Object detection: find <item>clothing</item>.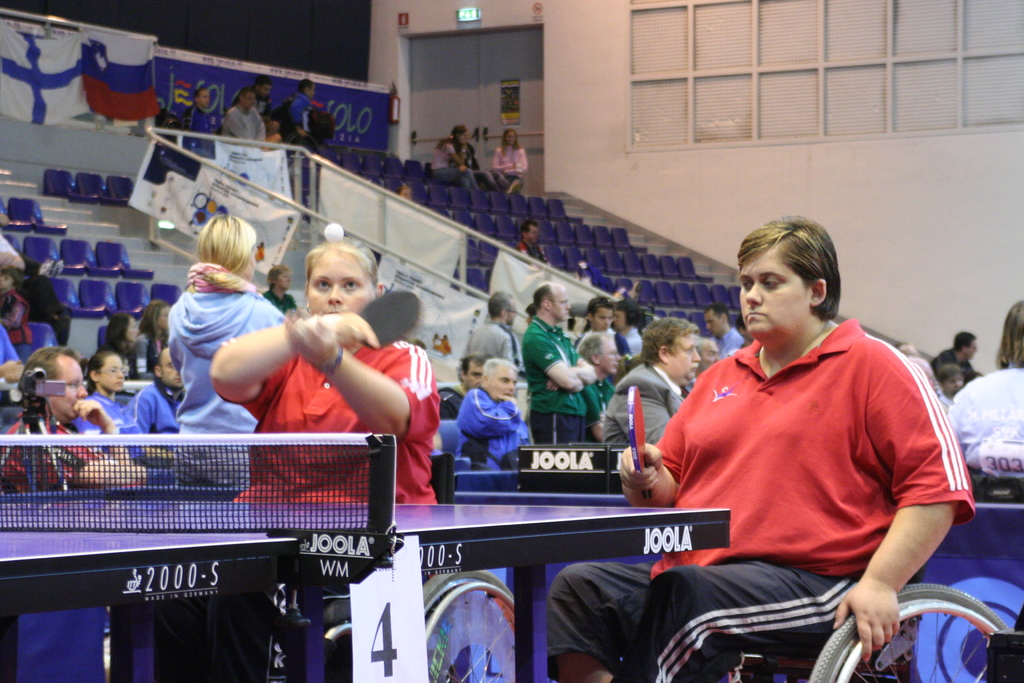
[left=168, top=288, right=291, bottom=479].
